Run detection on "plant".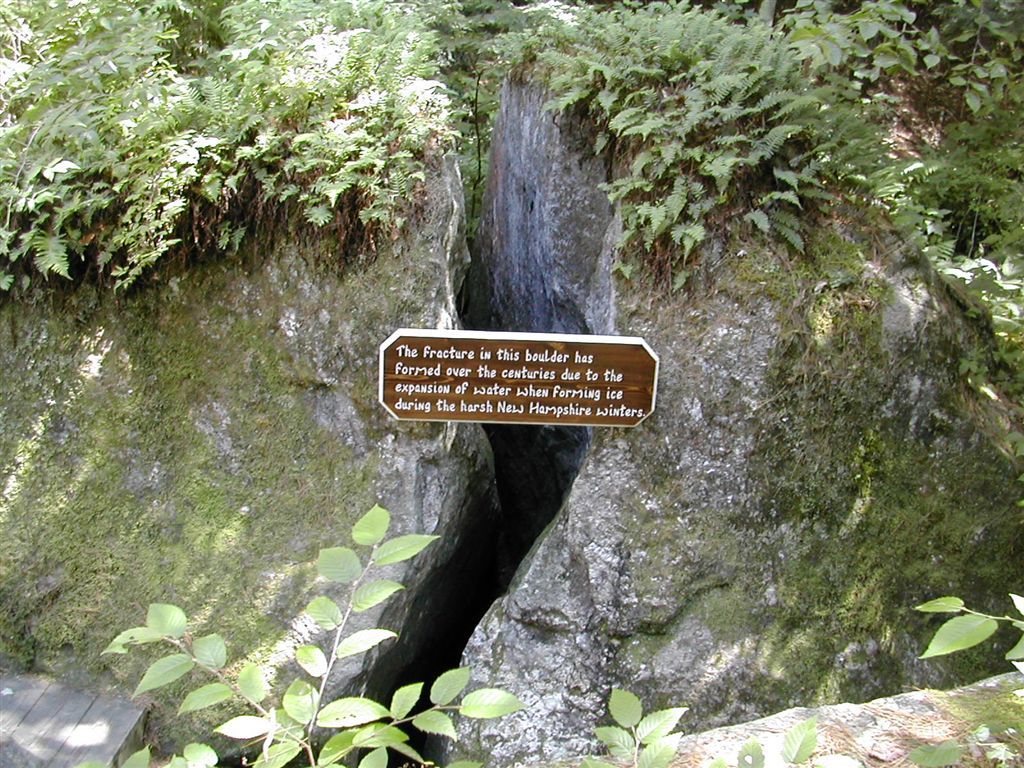
Result: locate(580, 686, 862, 767).
